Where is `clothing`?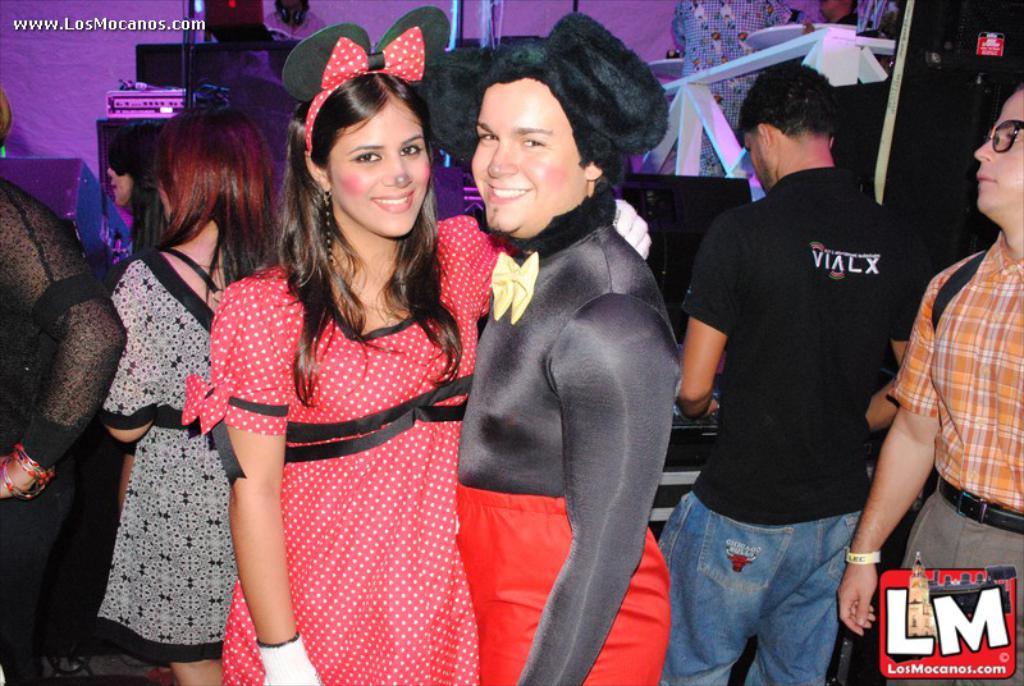
<bbox>0, 165, 134, 685</bbox>.
